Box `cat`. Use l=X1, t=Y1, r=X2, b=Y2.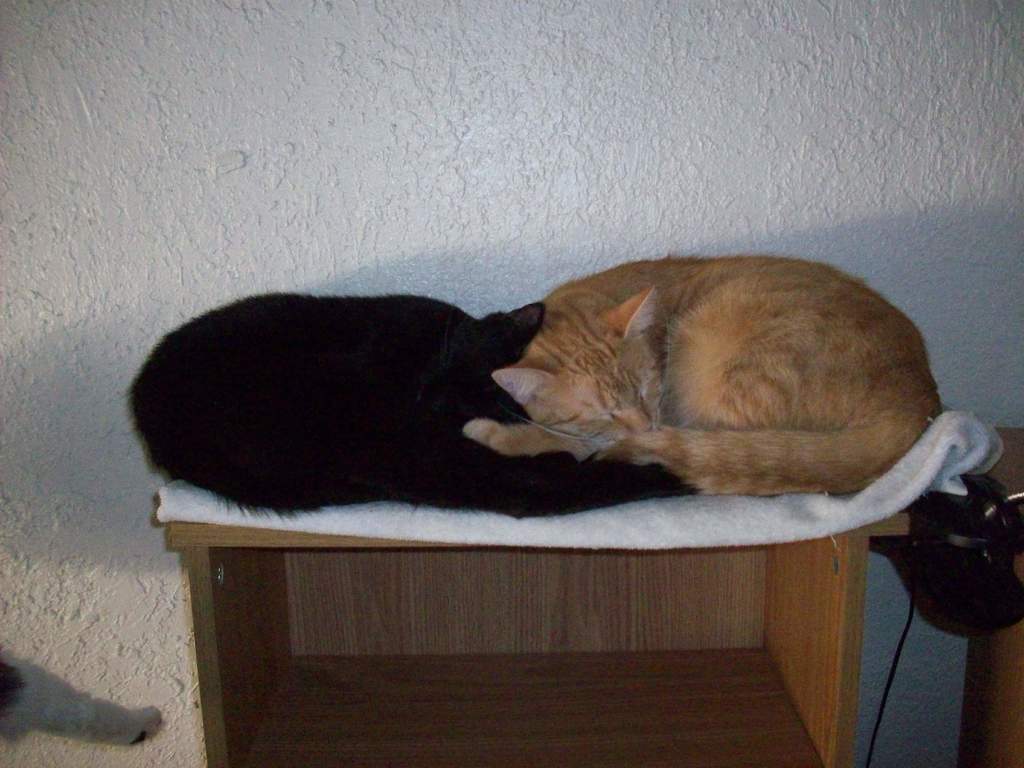
l=460, t=253, r=945, b=495.
